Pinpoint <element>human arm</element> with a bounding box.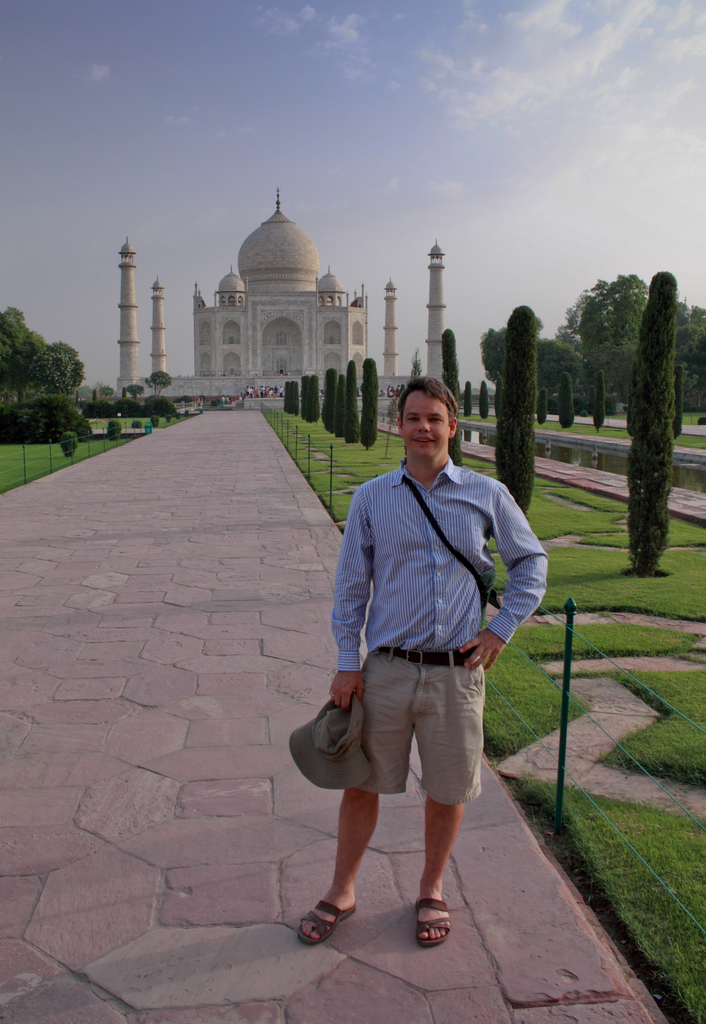
bbox=[460, 475, 550, 673].
